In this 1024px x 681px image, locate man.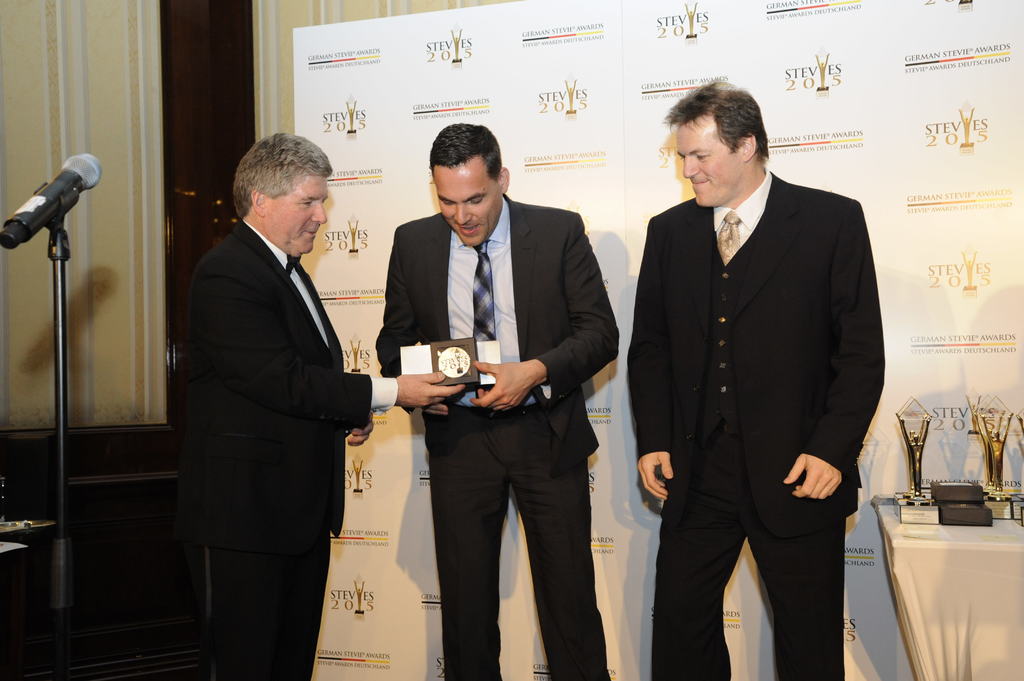
Bounding box: region(623, 76, 883, 680).
